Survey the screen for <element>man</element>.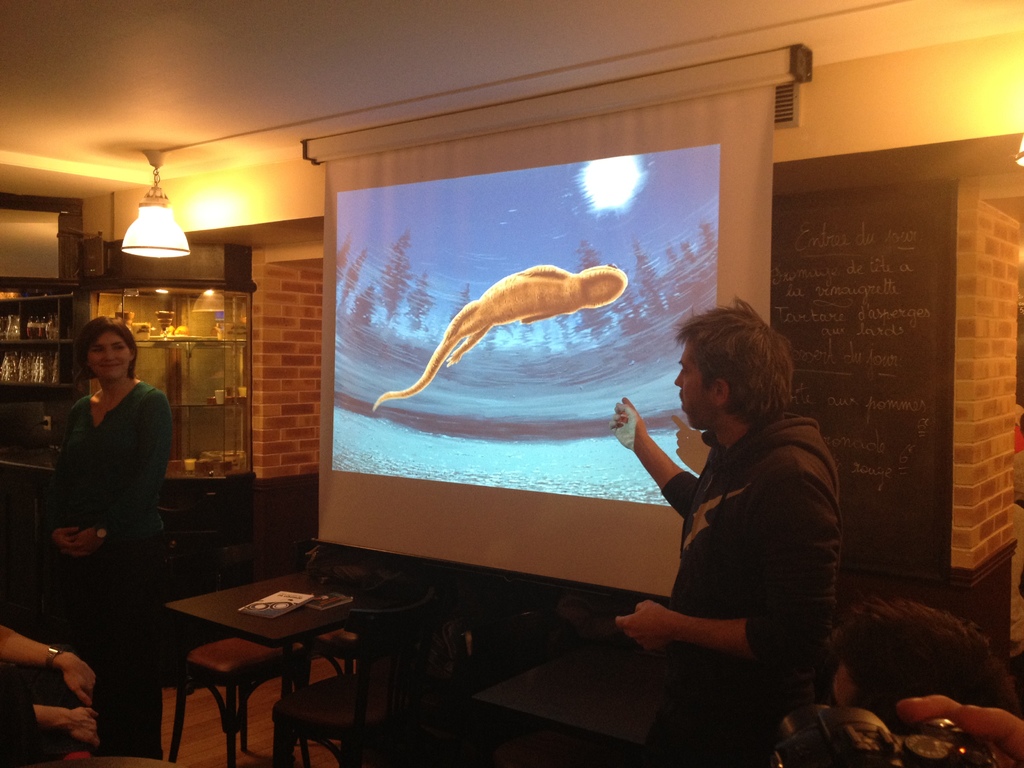
Survey found: rect(826, 602, 1023, 726).
